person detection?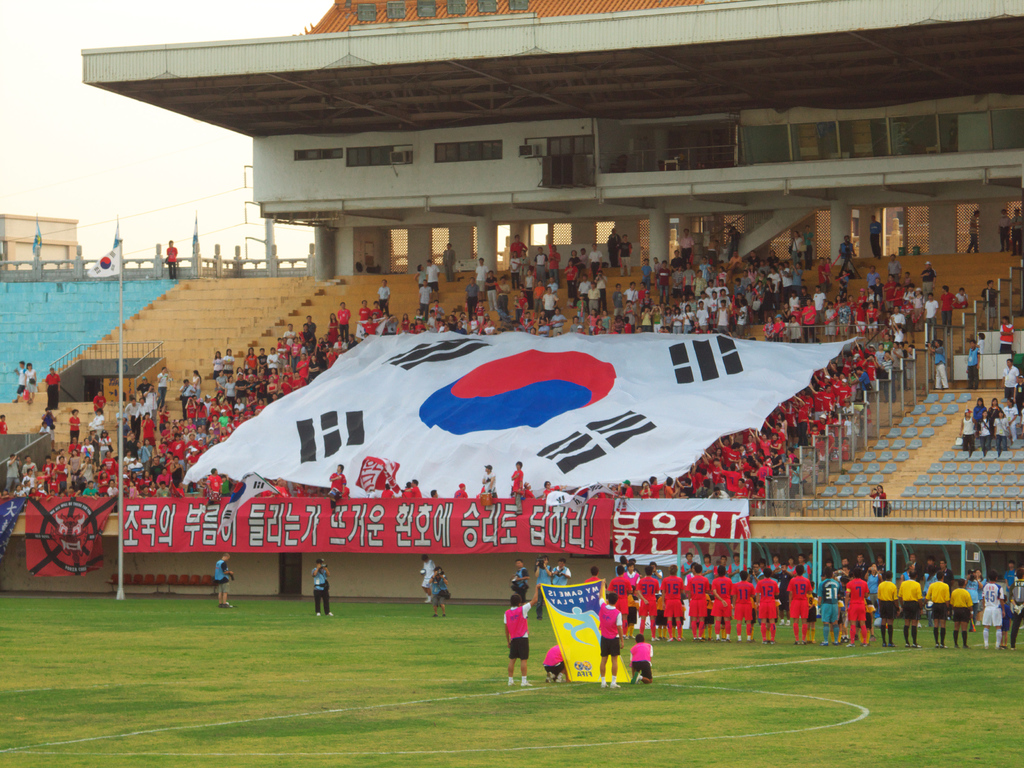
crop(22, 360, 47, 405)
